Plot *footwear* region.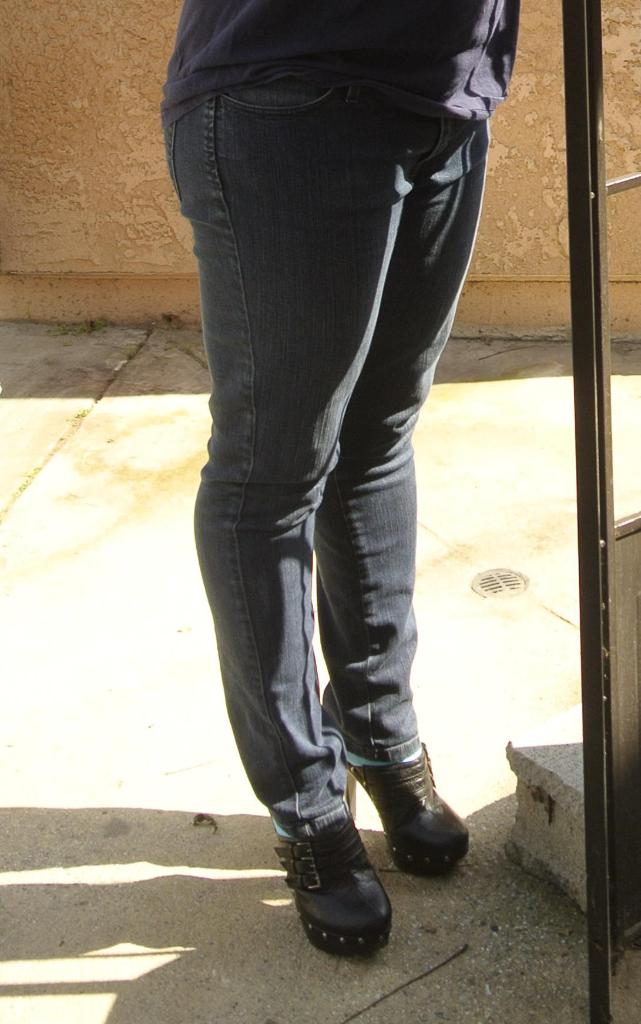
Plotted at Rect(348, 748, 475, 877).
